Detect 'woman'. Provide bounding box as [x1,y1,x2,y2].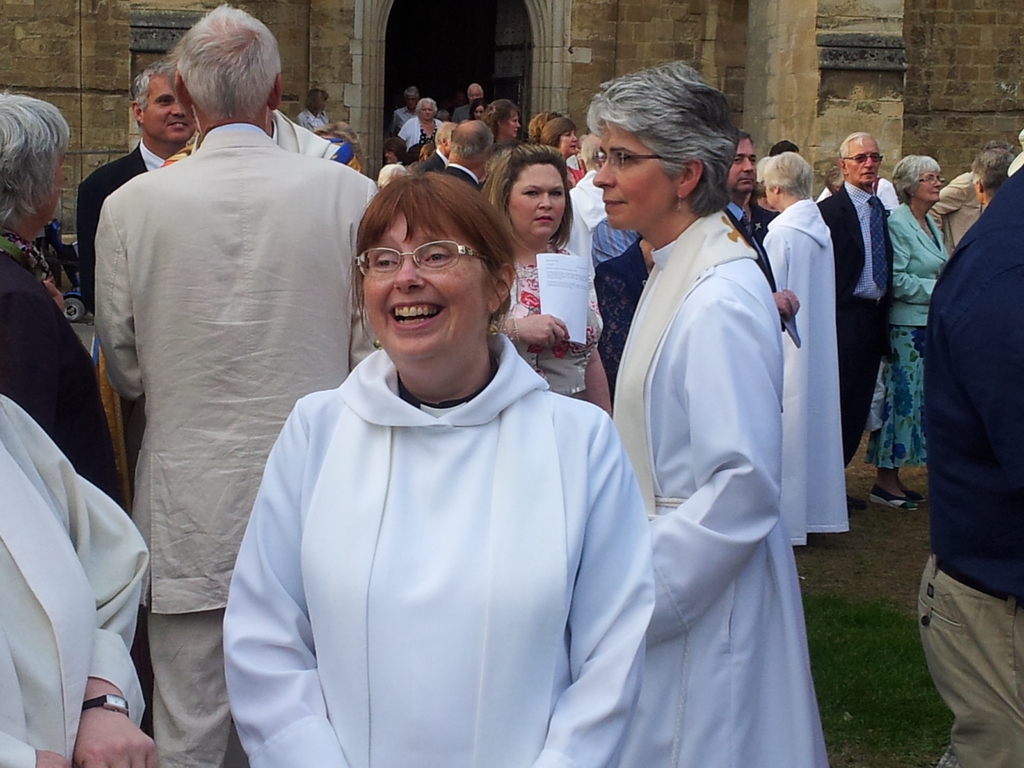
[219,170,659,767].
